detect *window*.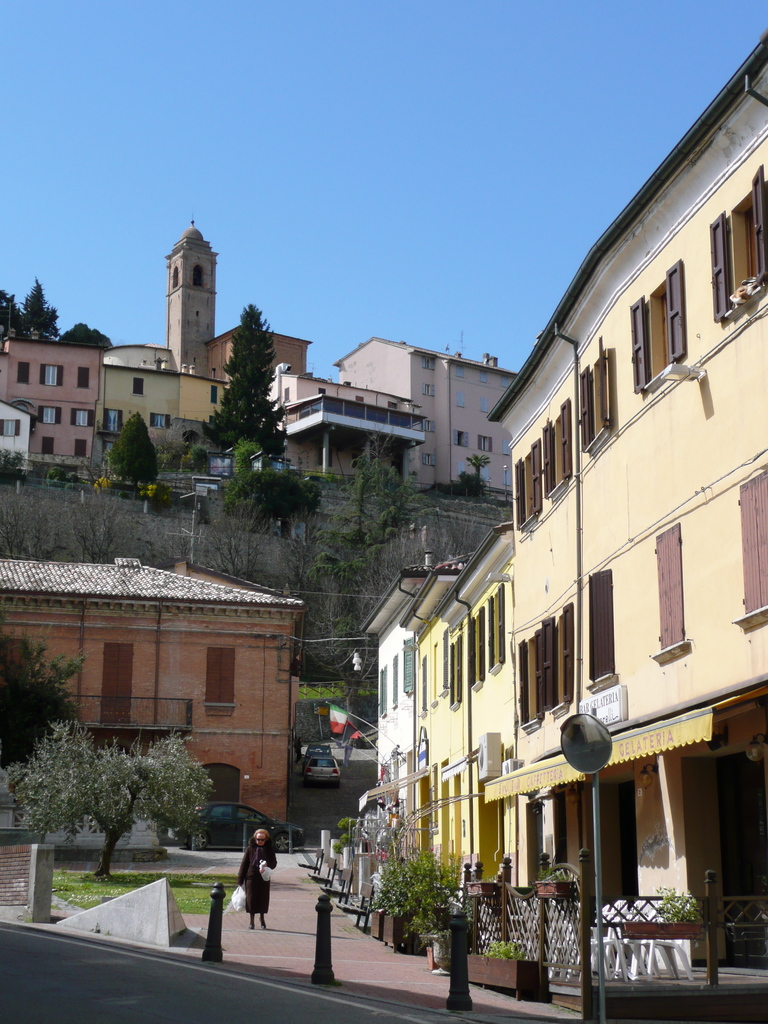
Detected at [left=541, top=395, right=576, bottom=500].
